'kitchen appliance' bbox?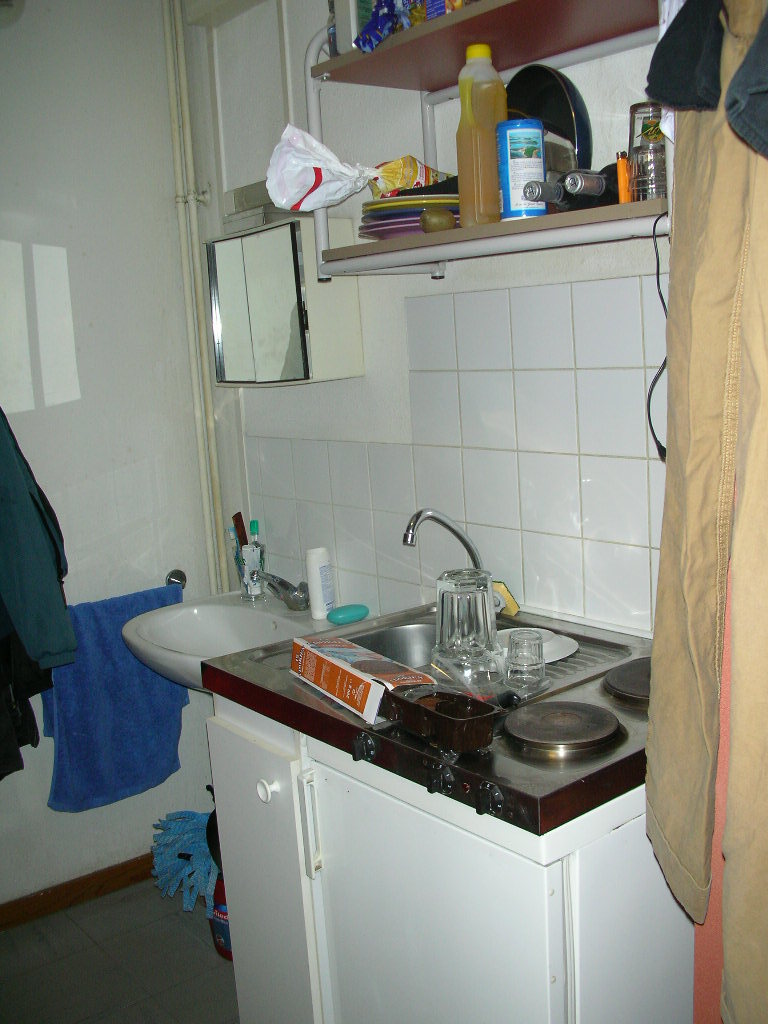
box(505, 638, 546, 688)
